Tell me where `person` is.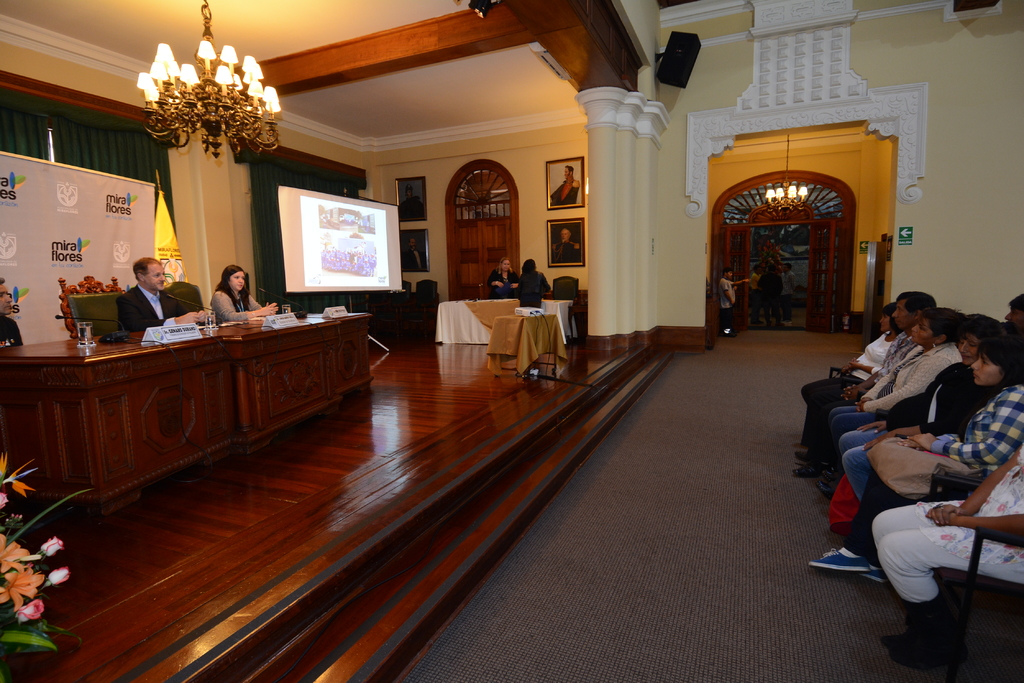
`person` is at 780:261:796:328.
